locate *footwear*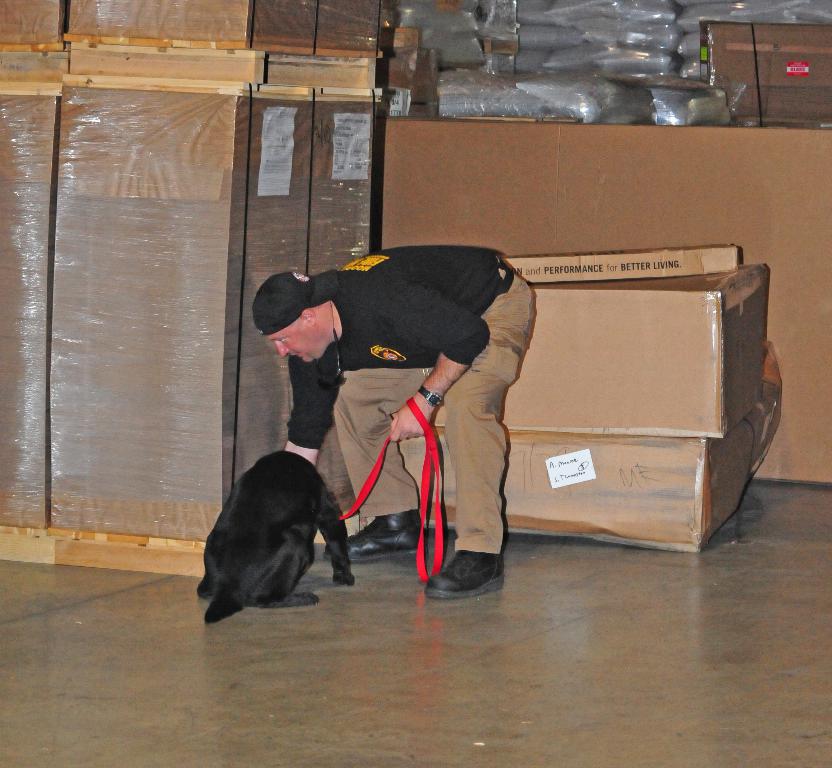
bbox=(320, 505, 425, 560)
